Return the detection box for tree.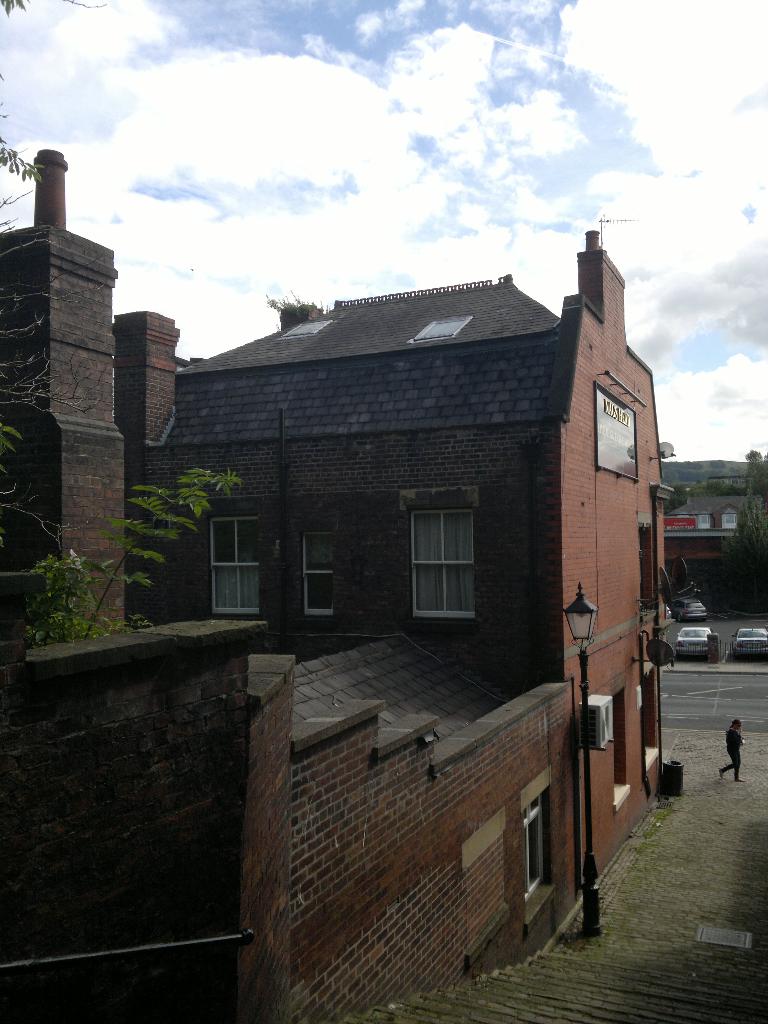
locate(710, 449, 767, 612).
